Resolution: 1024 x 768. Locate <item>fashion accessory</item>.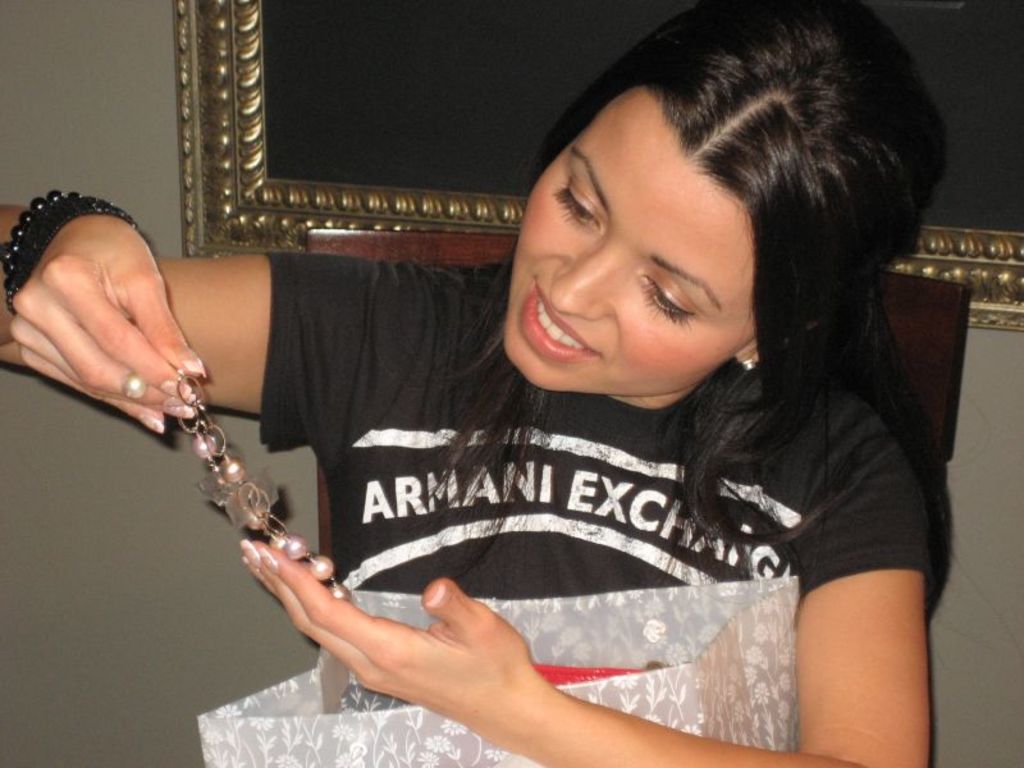
crop(736, 351, 758, 371).
